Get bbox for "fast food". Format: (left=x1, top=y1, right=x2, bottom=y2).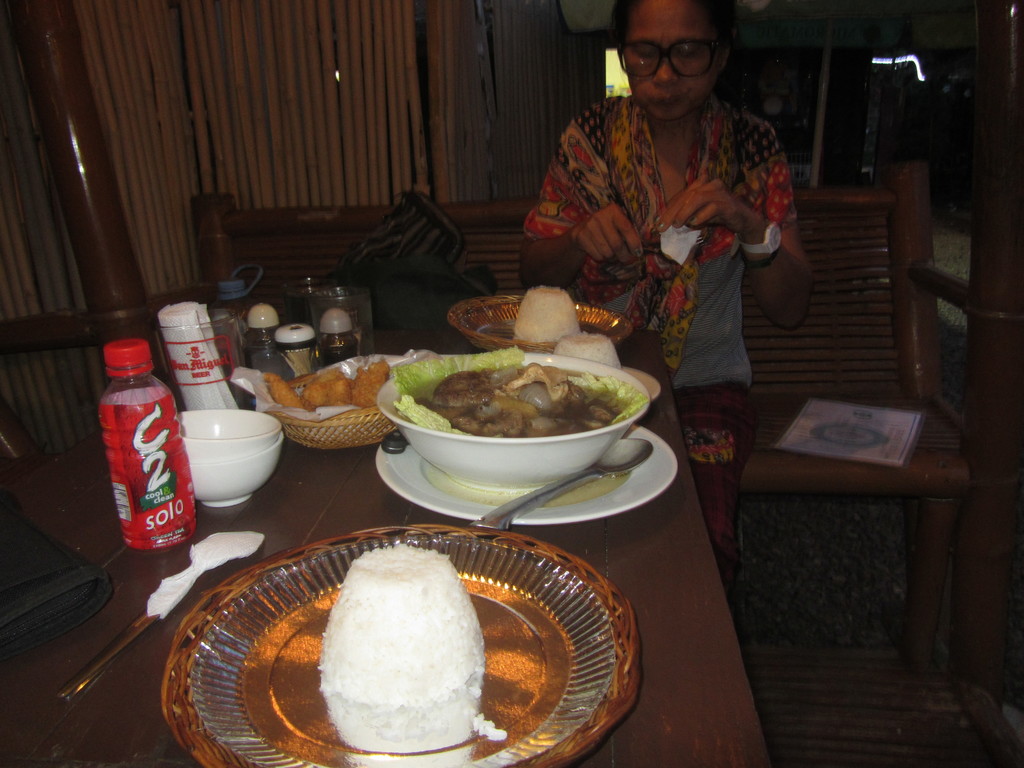
(left=268, top=362, right=385, bottom=444).
